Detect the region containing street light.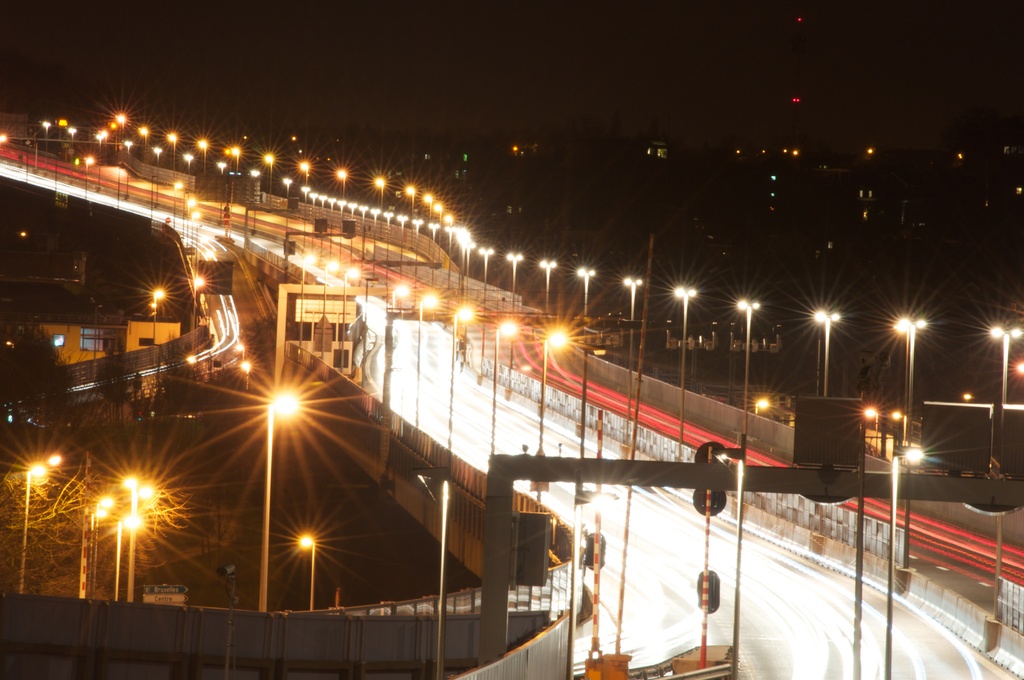
x1=860, y1=404, x2=882, y2=455.
